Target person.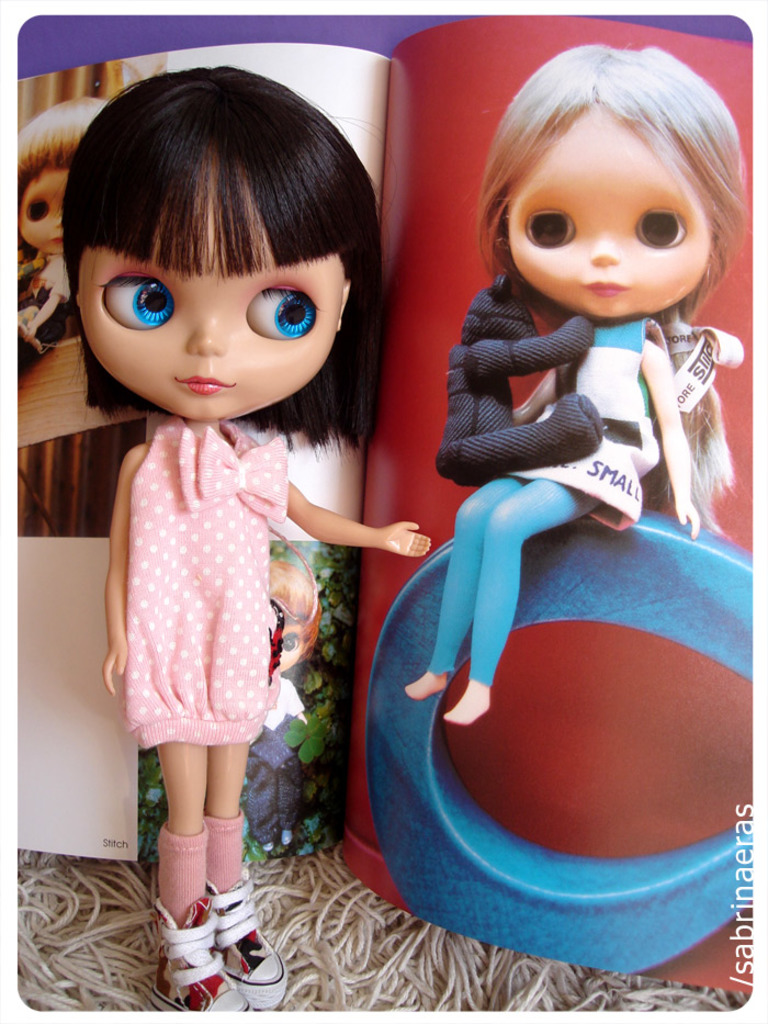
Target region: {"left": 10, "top": 93, "right": 114, "bottom": 355}.
